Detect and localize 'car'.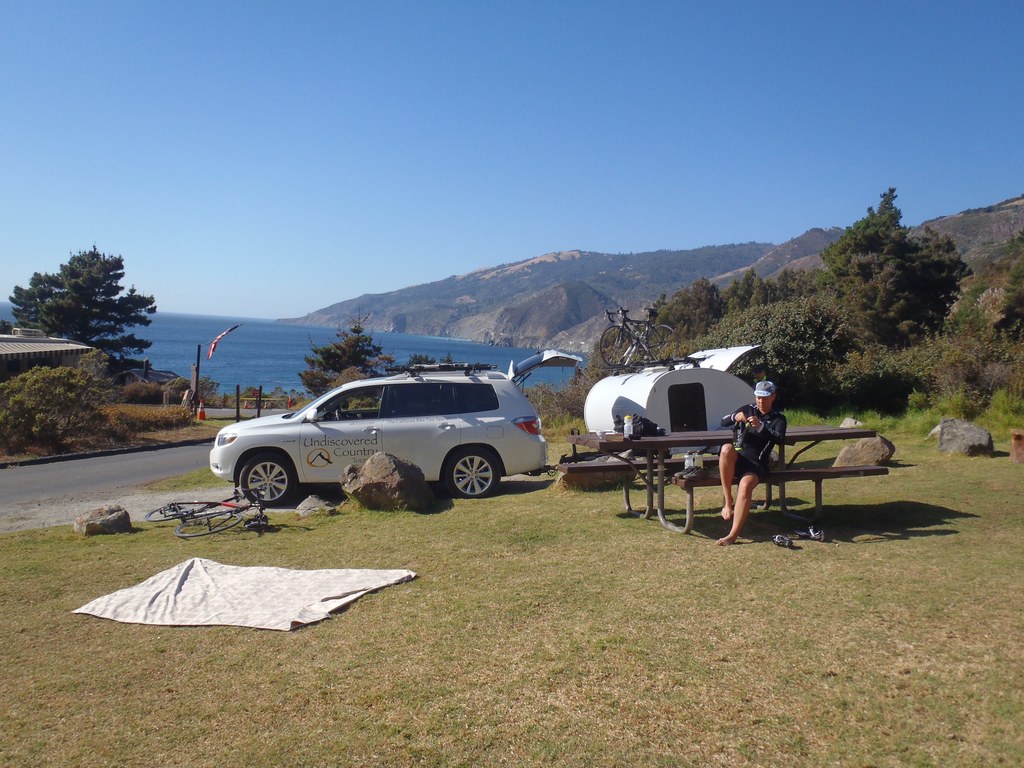
Localized at locate(211, 351, 579, 500).
